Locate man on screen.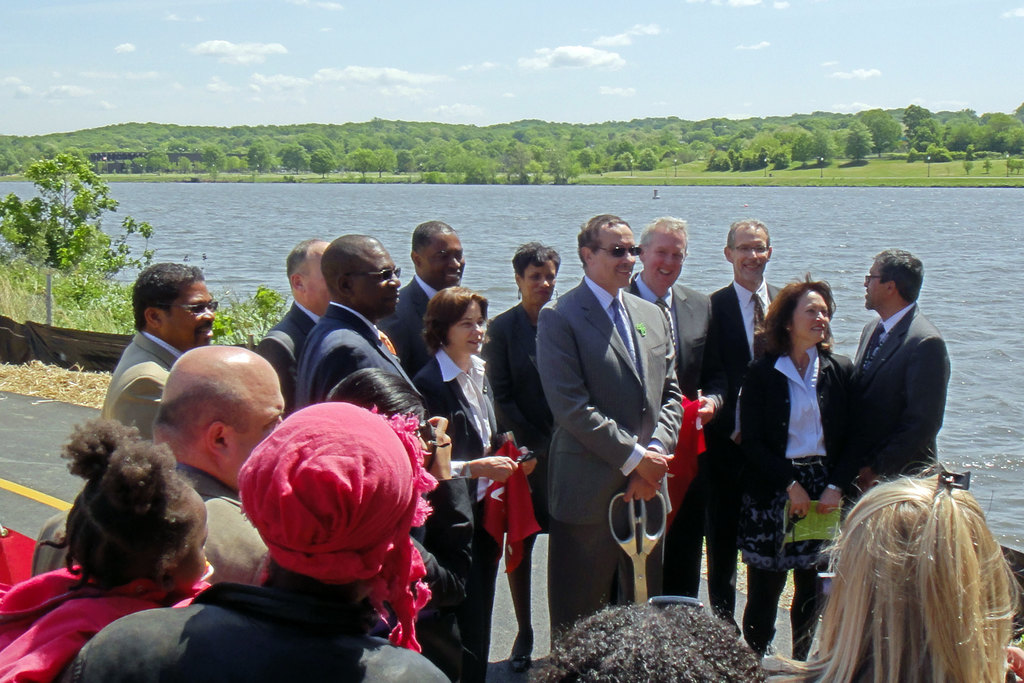
On screen at locate(545, 213, 682, 647).
